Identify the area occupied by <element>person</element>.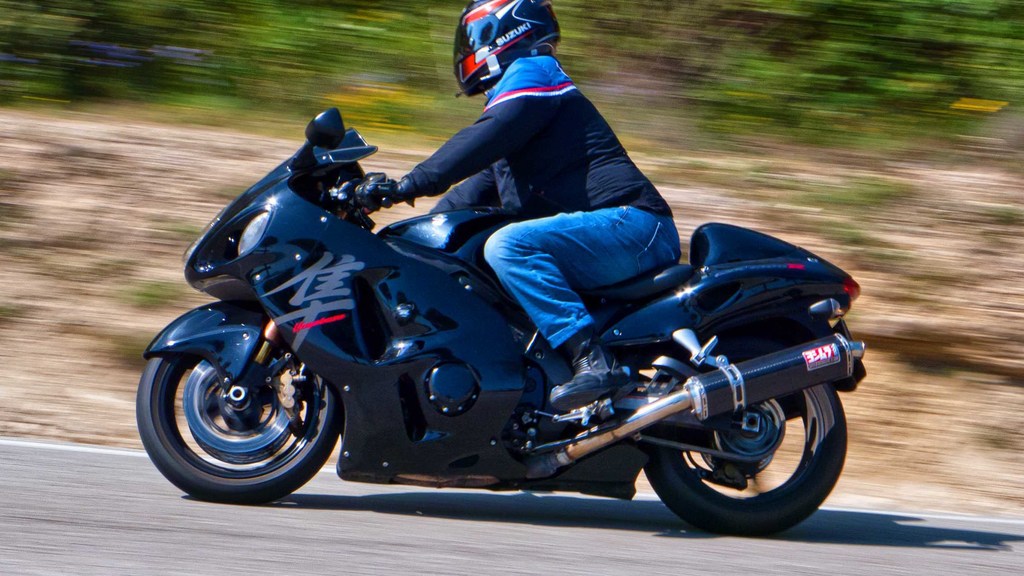
Area: [x1=351, y1=6, x2=675, y2=410].
